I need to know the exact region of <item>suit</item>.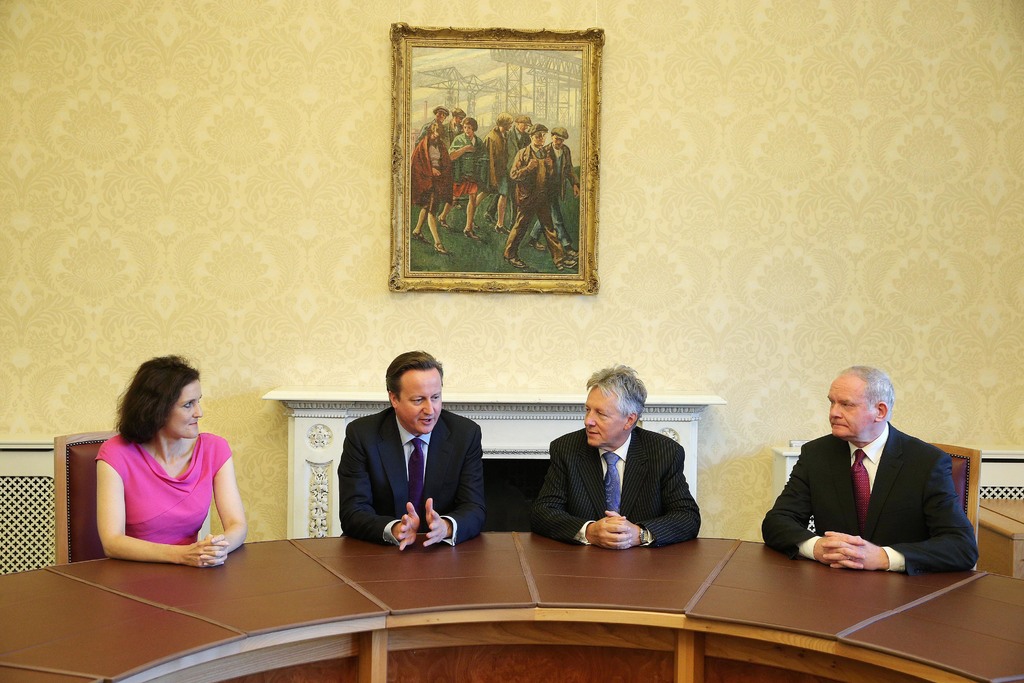
Region: crop(543, 145, 581, 243).
